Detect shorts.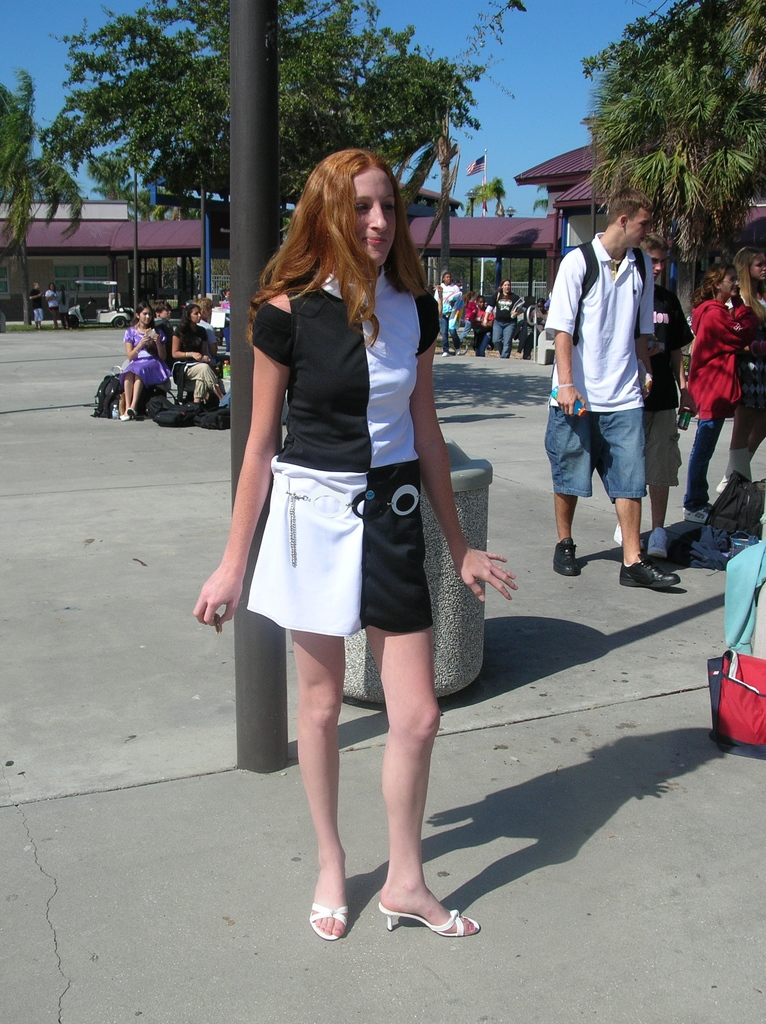
Detected at {"x1": 50, "y1": 305, "x2": 60, "y2": 310}.
